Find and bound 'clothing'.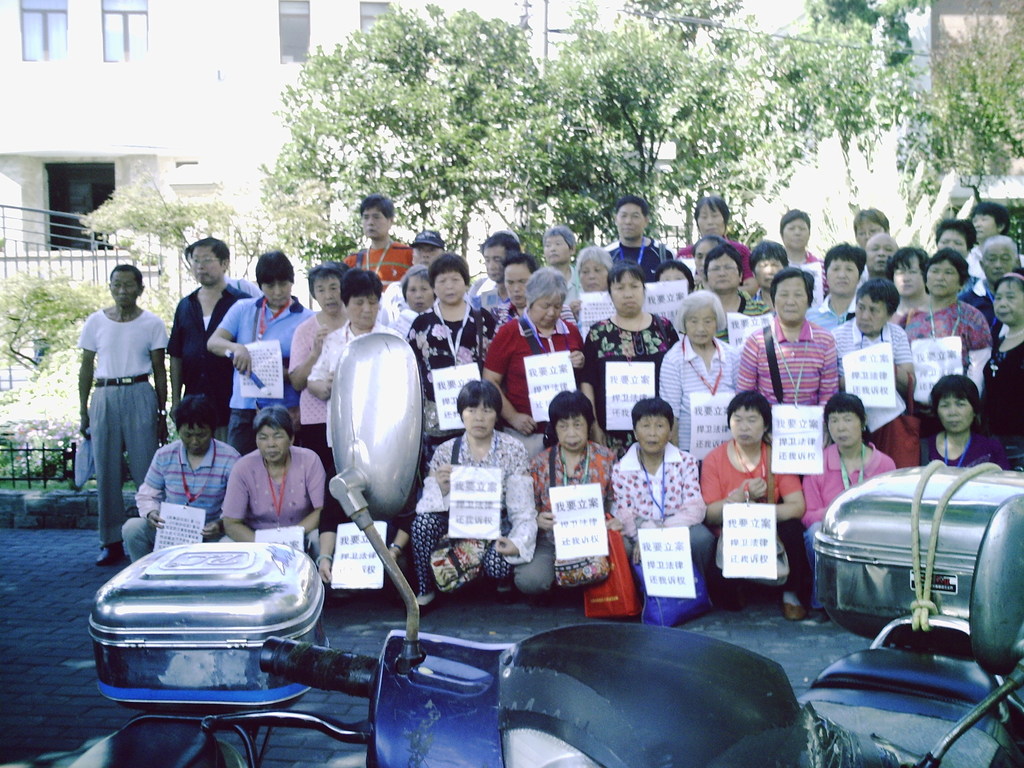
Bound: box(307, 317, 412, 424).
